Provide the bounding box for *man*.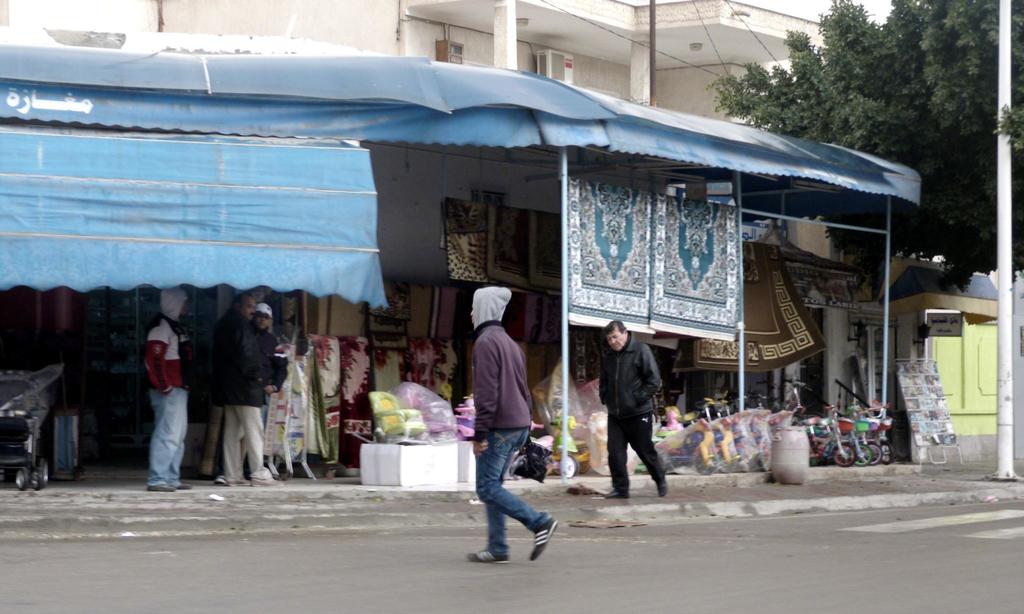
(206,290,287,490).
